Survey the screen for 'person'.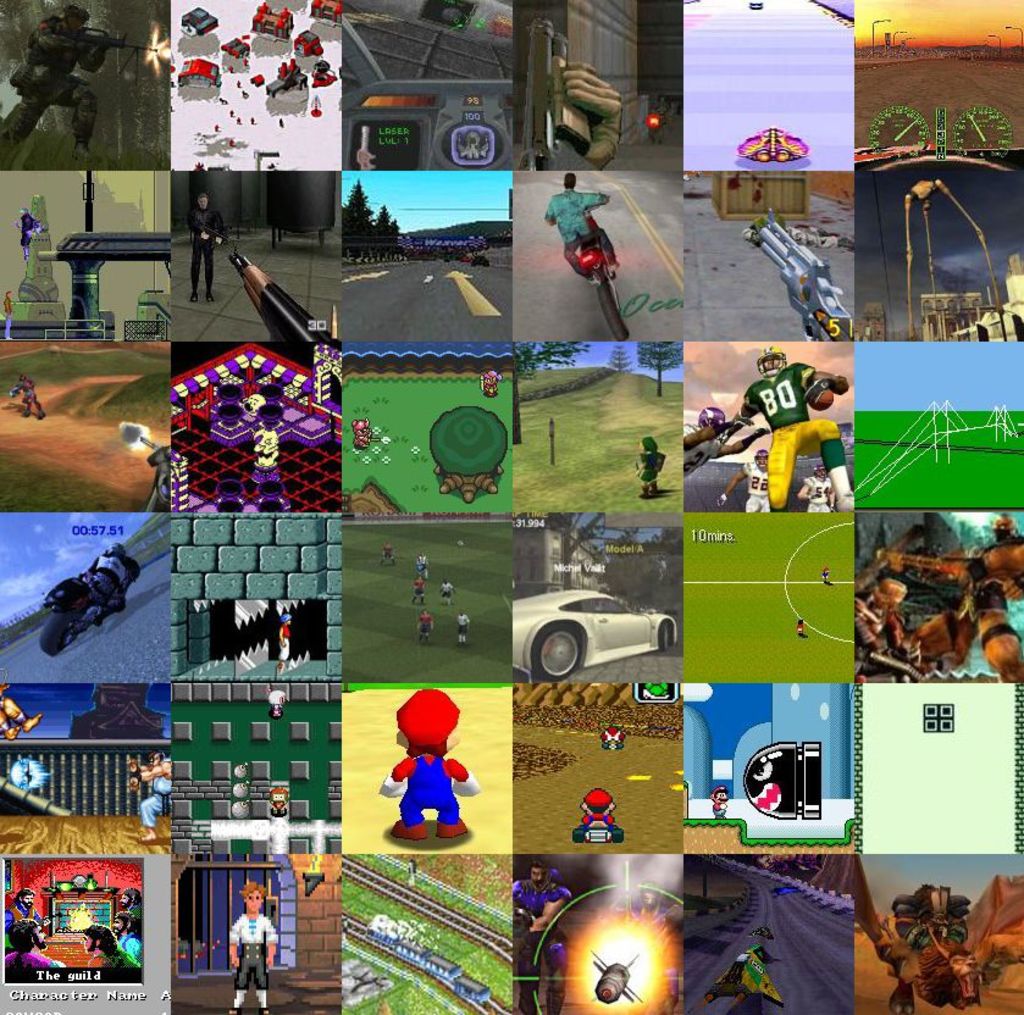
Survey found: BBox(273, 610, 297, 677).
